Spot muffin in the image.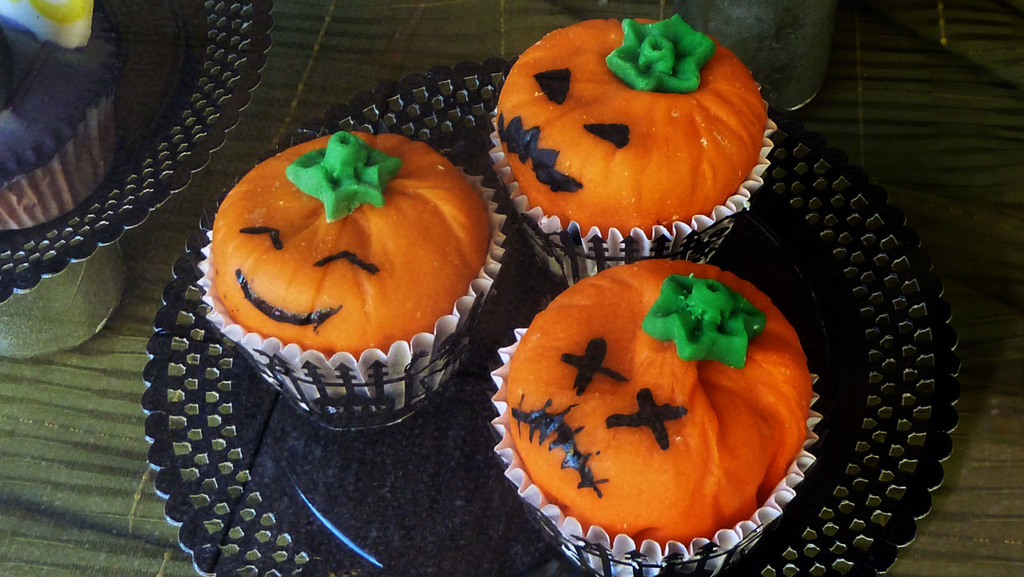
muffin found at BBox(489, 256, 821, 576).
